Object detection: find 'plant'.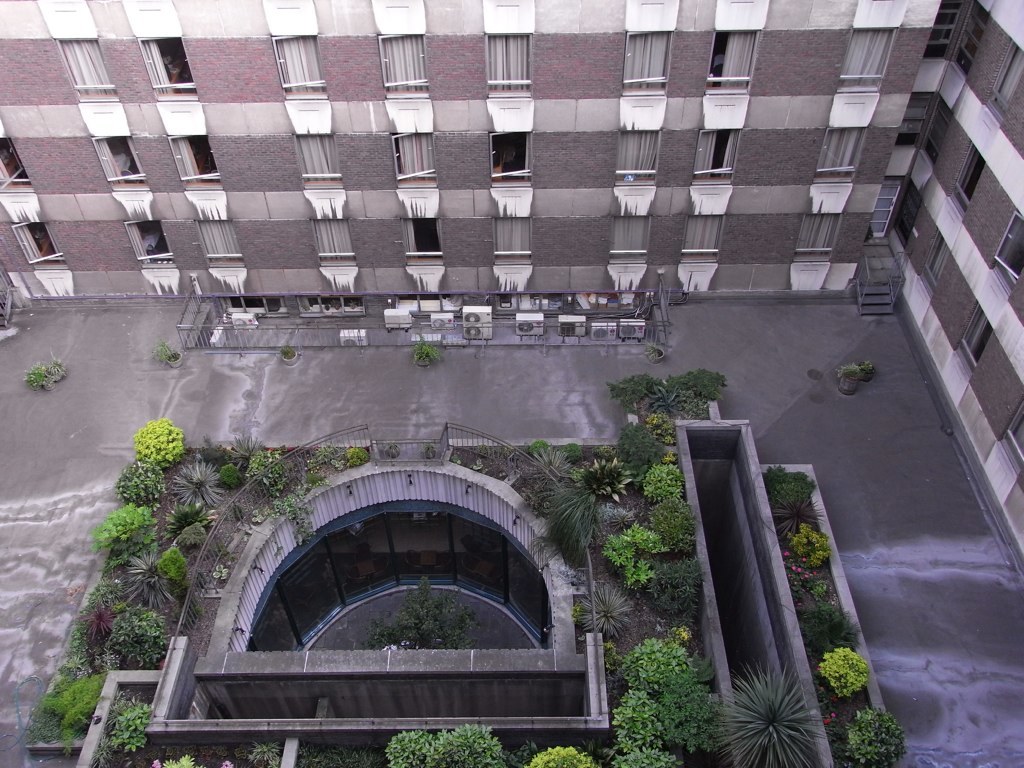
(x1=97, y1=697, x2=155, y2=761).
